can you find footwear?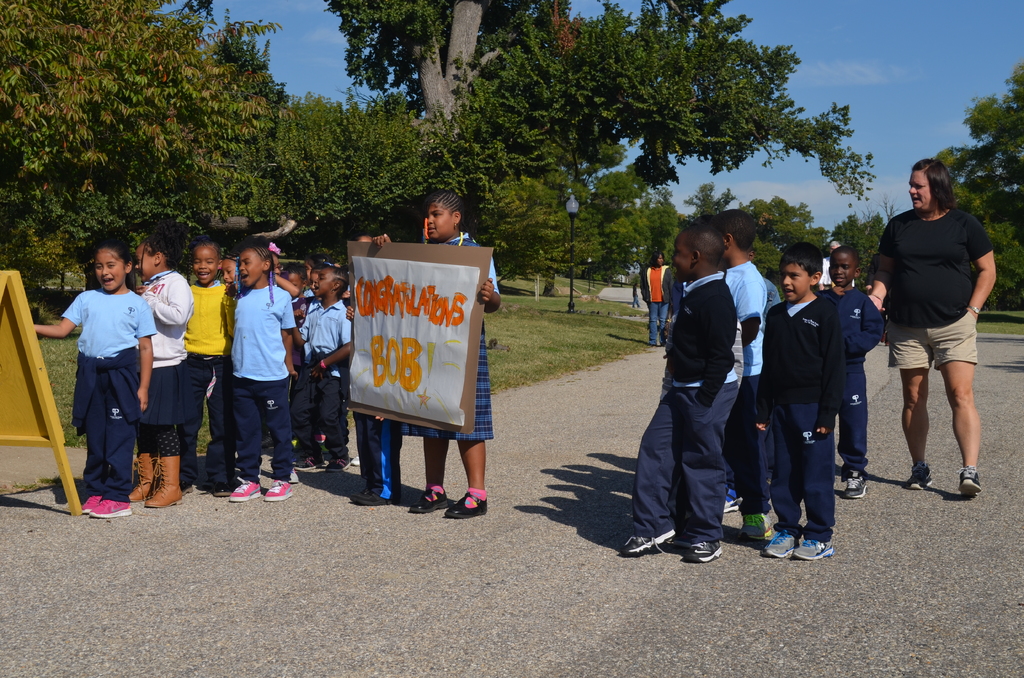
Yes, bounding box: {"x1": 292, "y1": 456, "x2": 325, "y2": 472}.
